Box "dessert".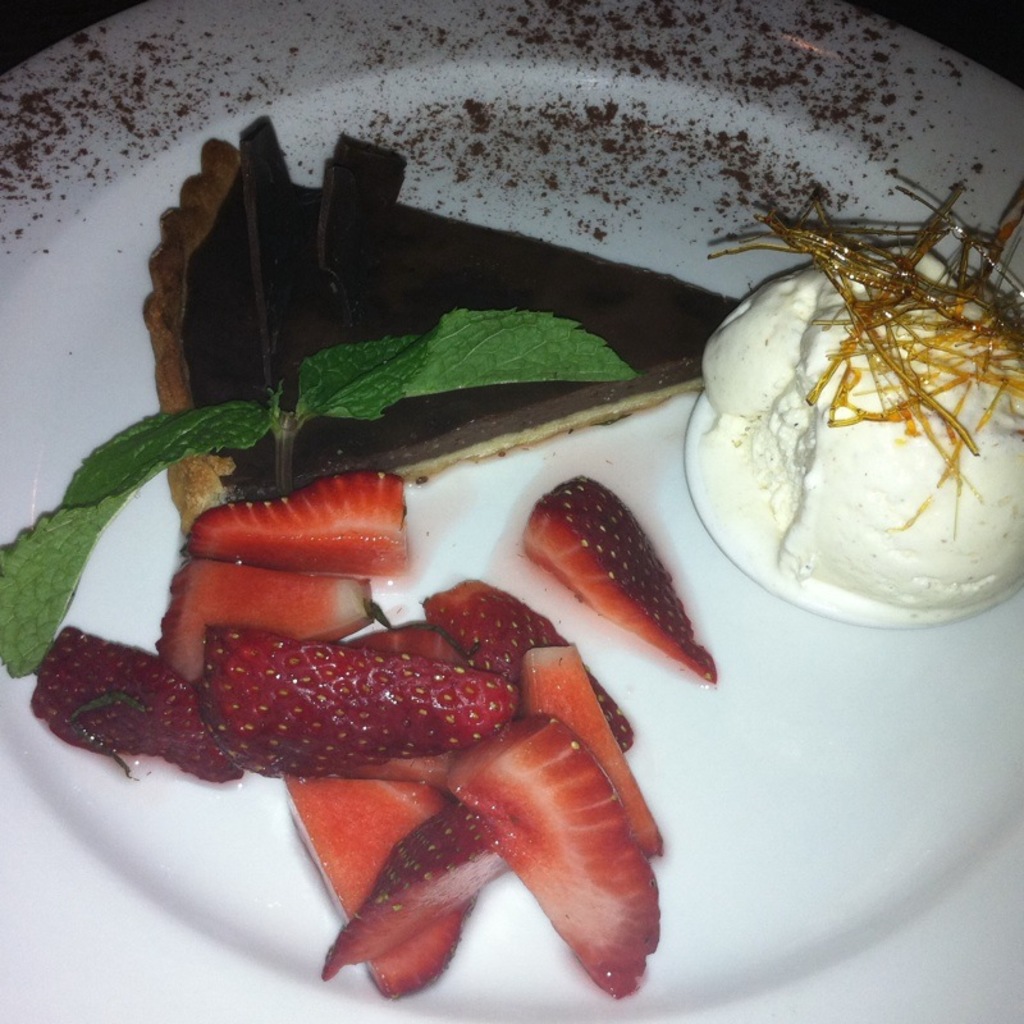
<box>422,584,643,753</box>.
